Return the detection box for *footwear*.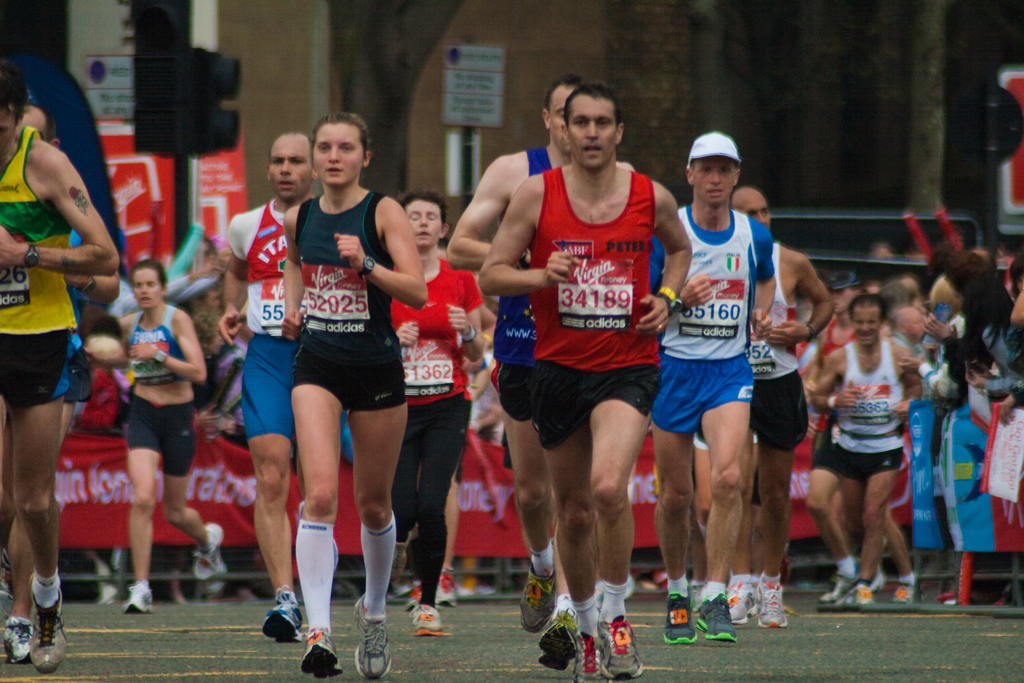
pyautogui.locateOnScreen(121, 579, 155, 618).
